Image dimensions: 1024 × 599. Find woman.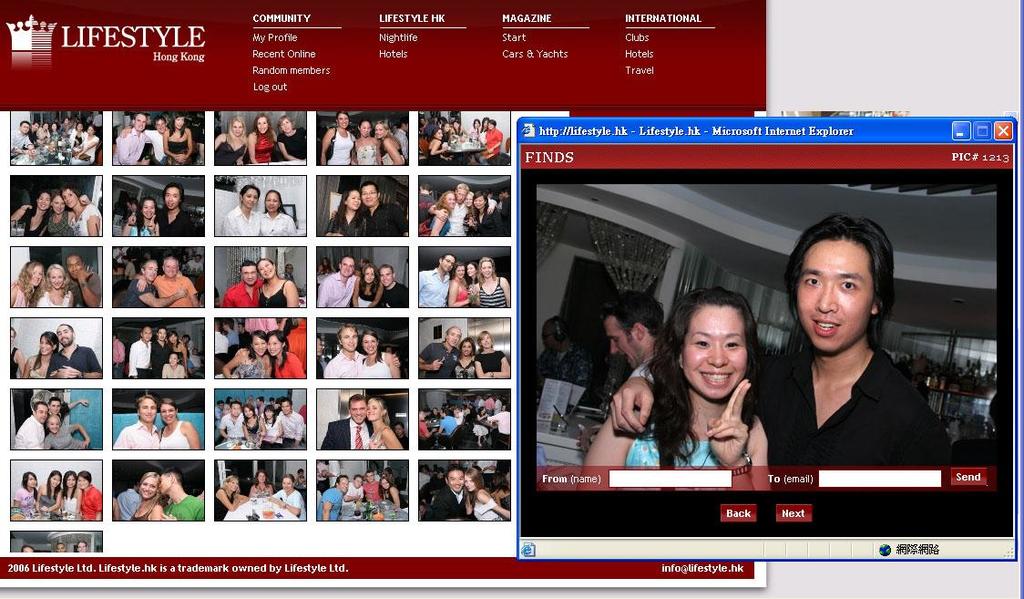
{"left": 258, "top": 404, "right": 285, "bottom": 448}.
